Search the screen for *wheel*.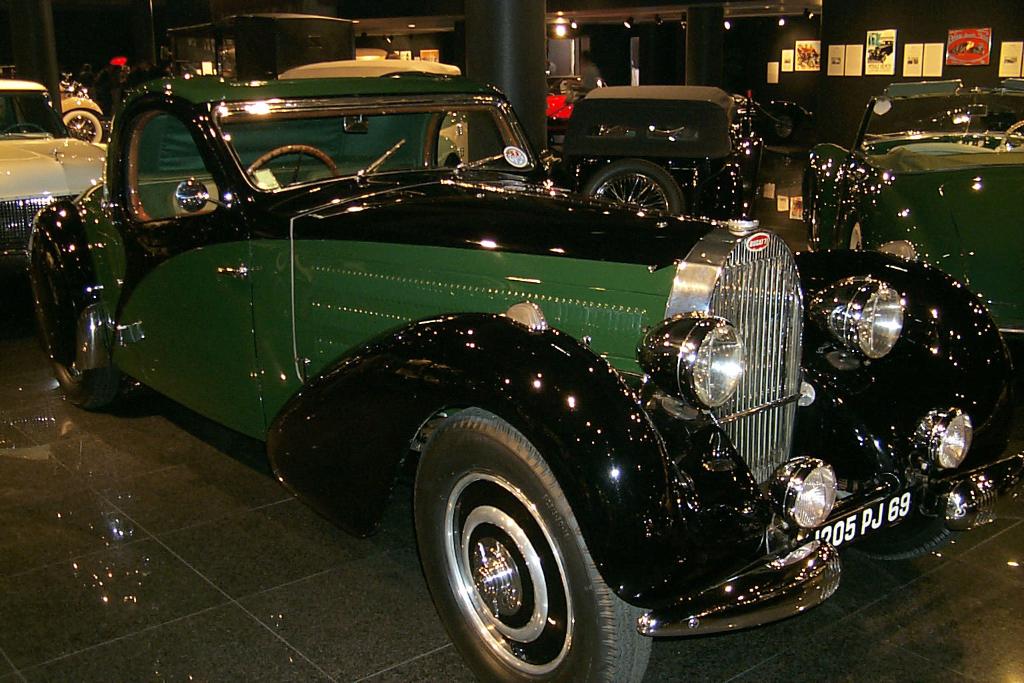
Found at [left=424, top=416, right=595, bottom=678].
